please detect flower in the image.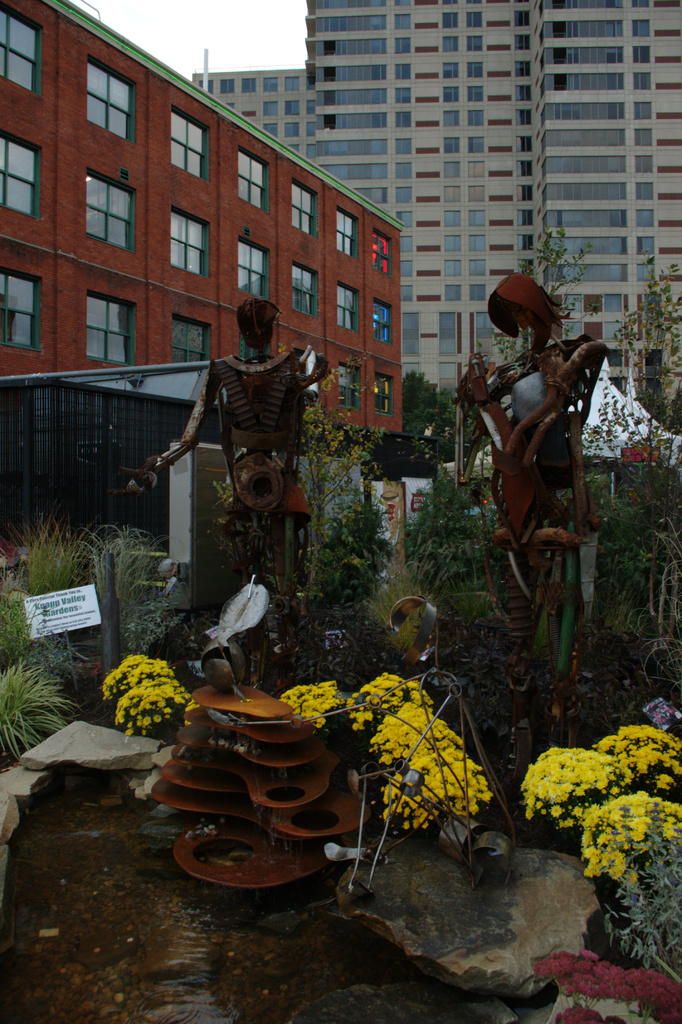
rect(549, 802, 568, 819).
